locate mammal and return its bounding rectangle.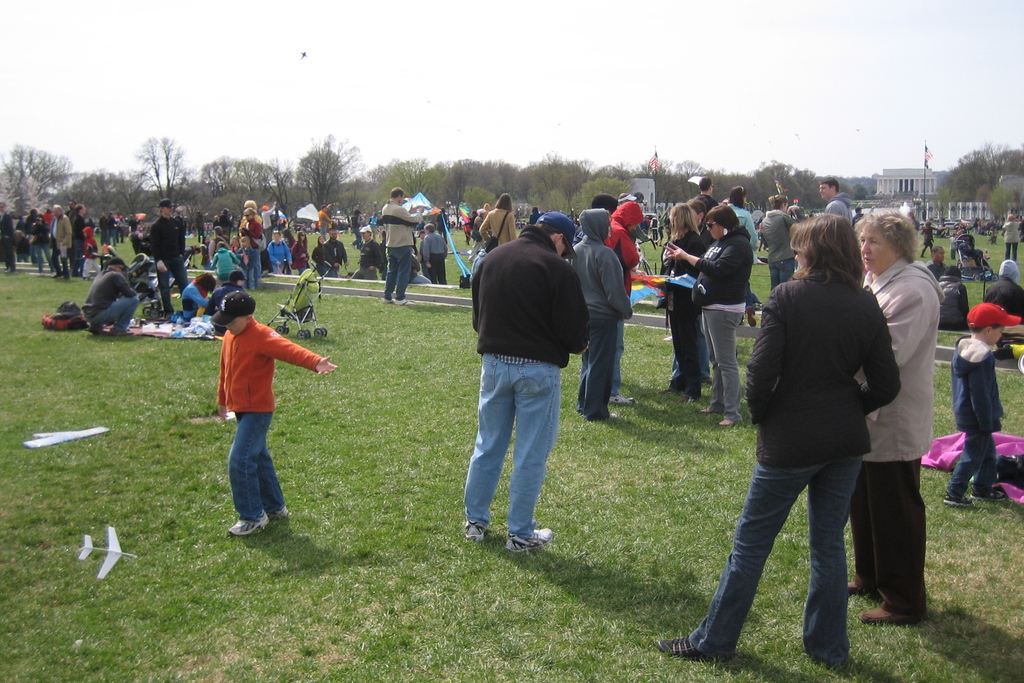
pyautogui.locateOnScreen(81, 256, 148, 338).
